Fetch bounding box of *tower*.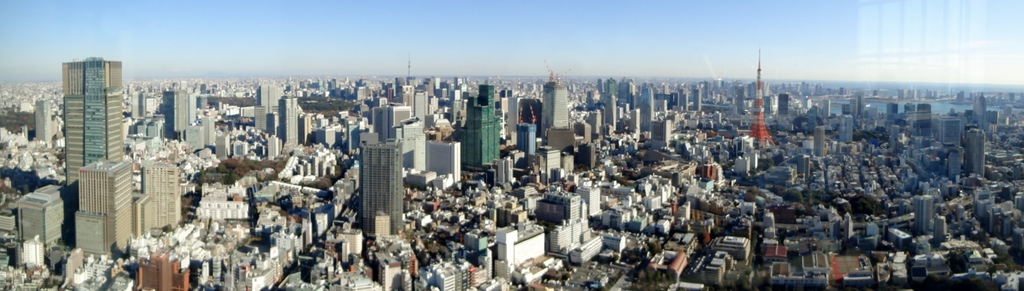
Bbox: region(744, 46, 774, 151).
